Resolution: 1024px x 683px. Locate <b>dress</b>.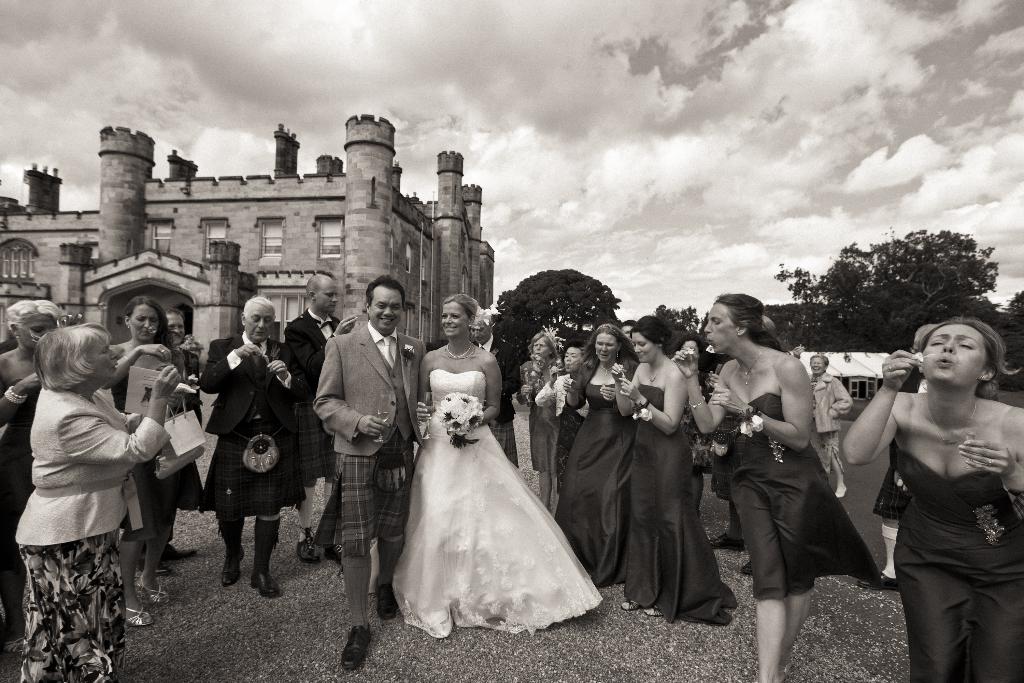
545/379/650/592.
